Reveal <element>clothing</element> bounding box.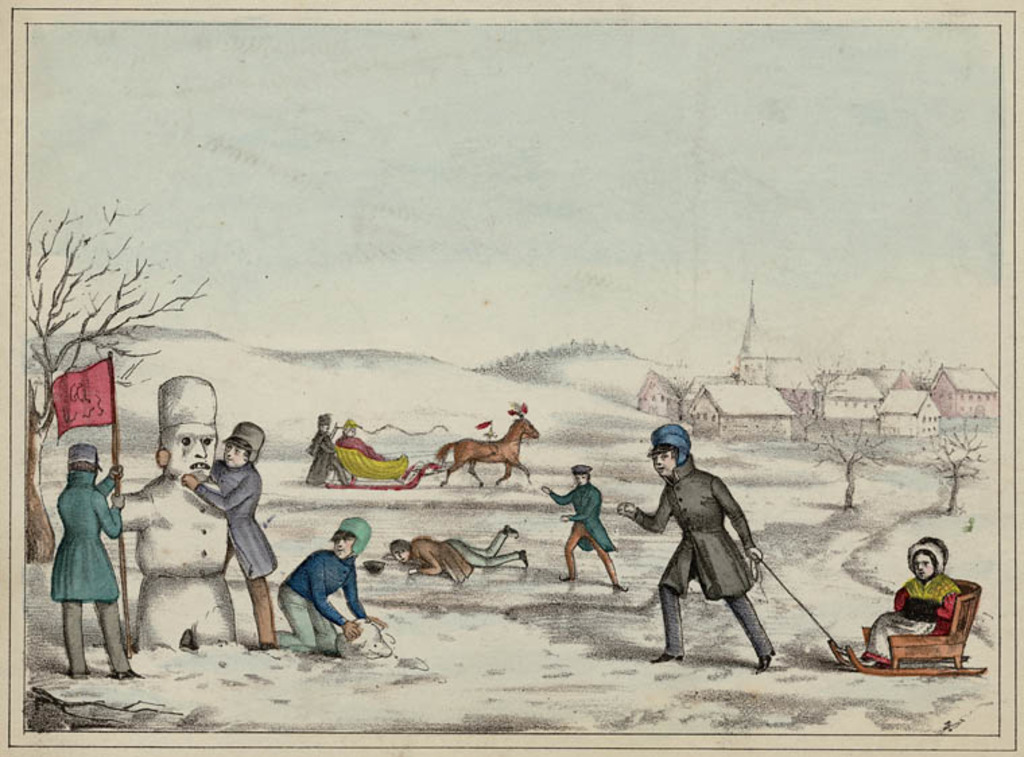
Revealed: crop(410, 532, 521, 590).
